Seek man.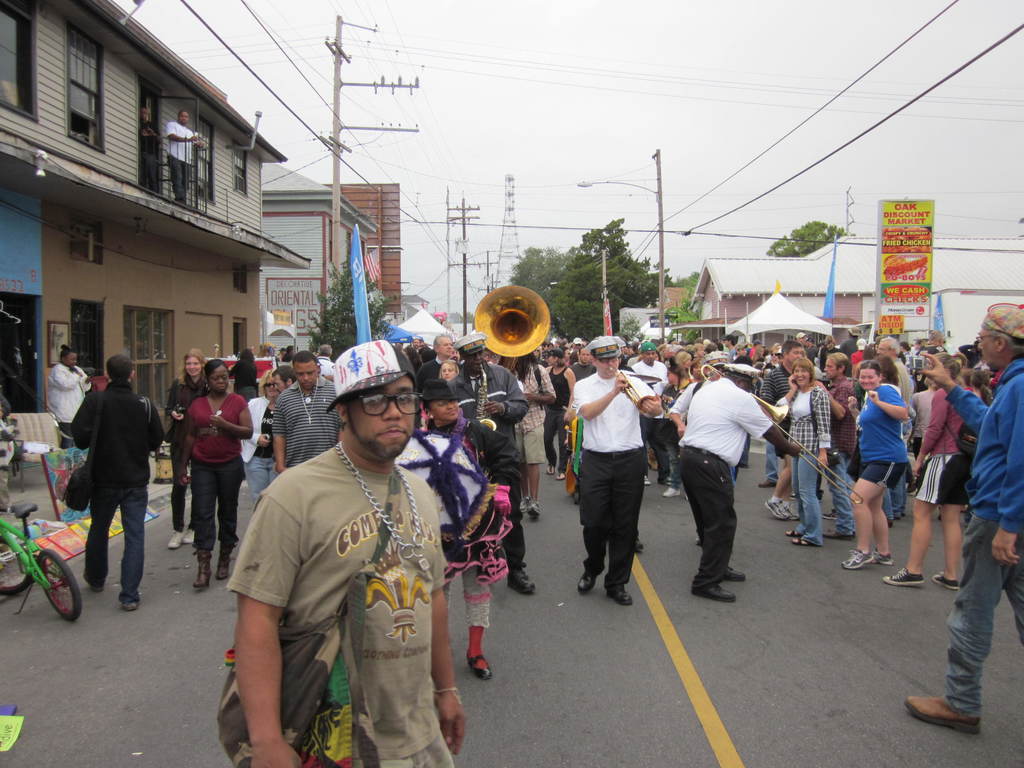
x1=67, y1=352, x2=168, y2=611.
